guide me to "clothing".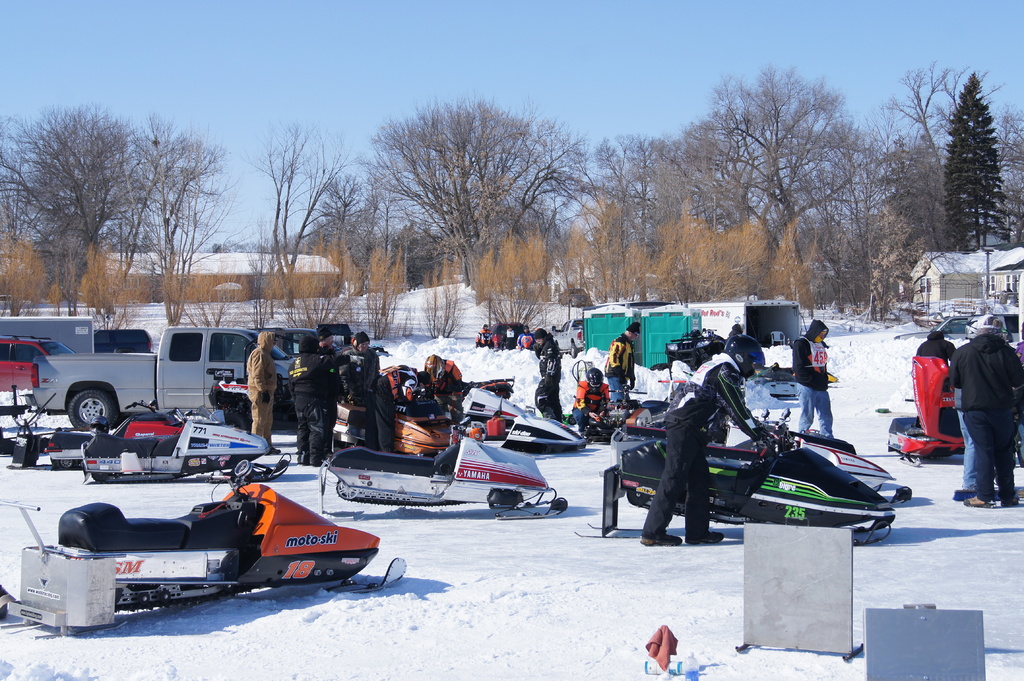
Guidance: bbox=[530, 333, 559, 421].
